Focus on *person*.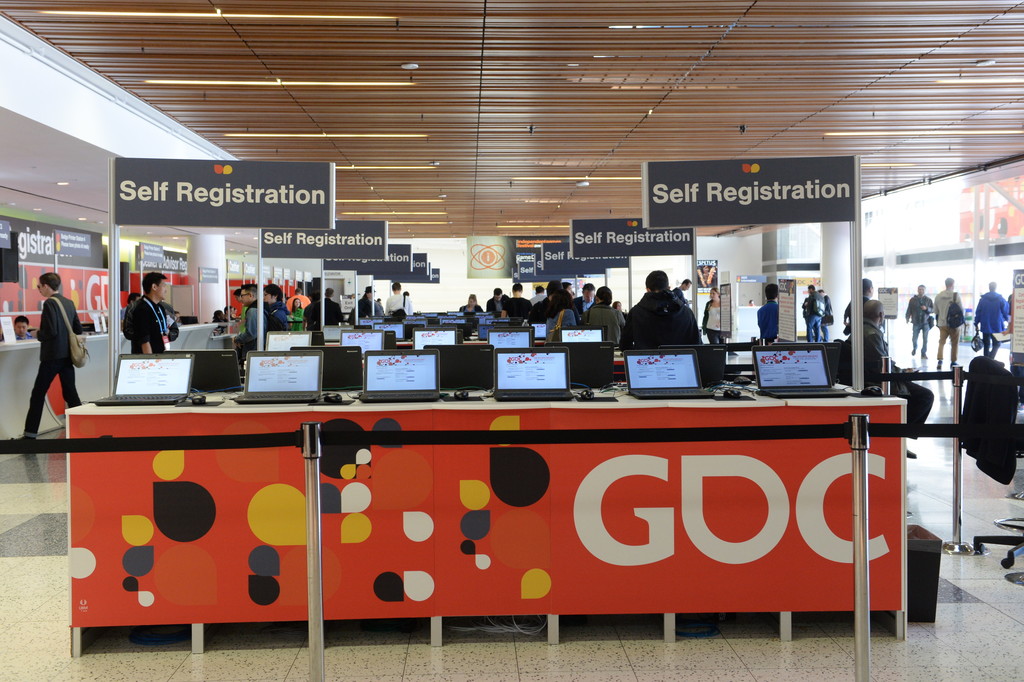
Focused at bbox(317, 287, 344, 327).
